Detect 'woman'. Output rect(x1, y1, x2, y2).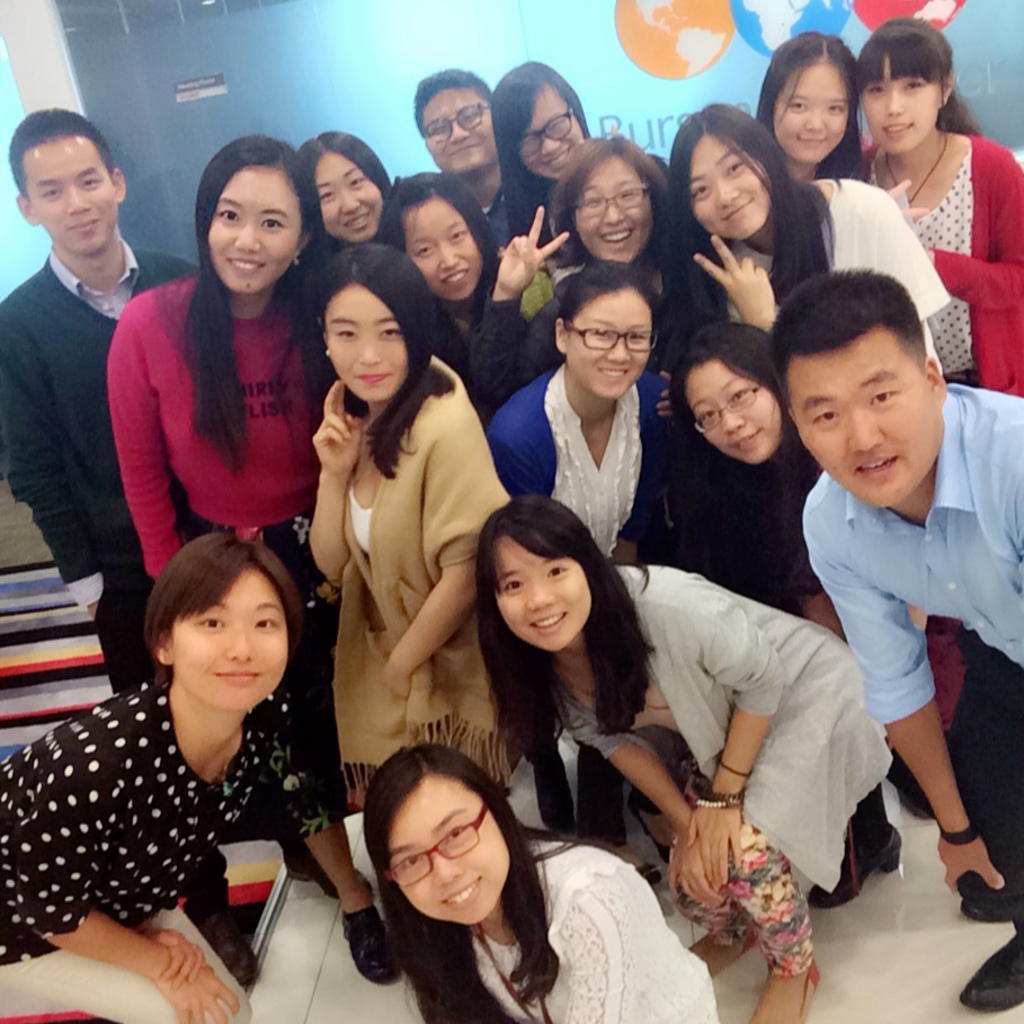
rect(366, 742, 719, 1023).
